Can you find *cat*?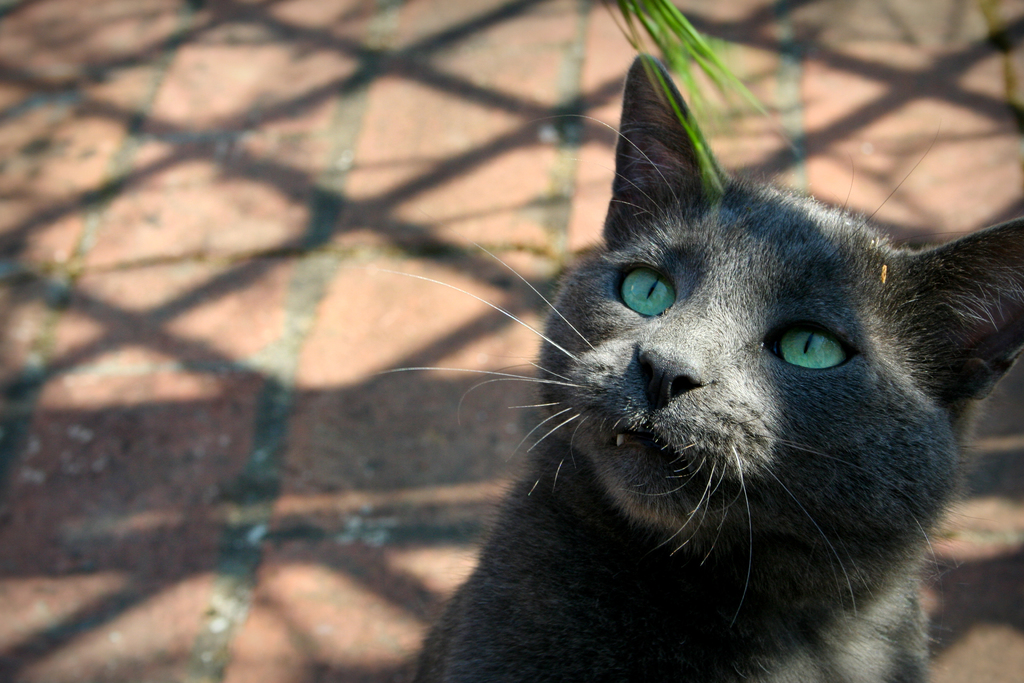
Yes, bounding box: rect(388, 51, 1023, 682).
